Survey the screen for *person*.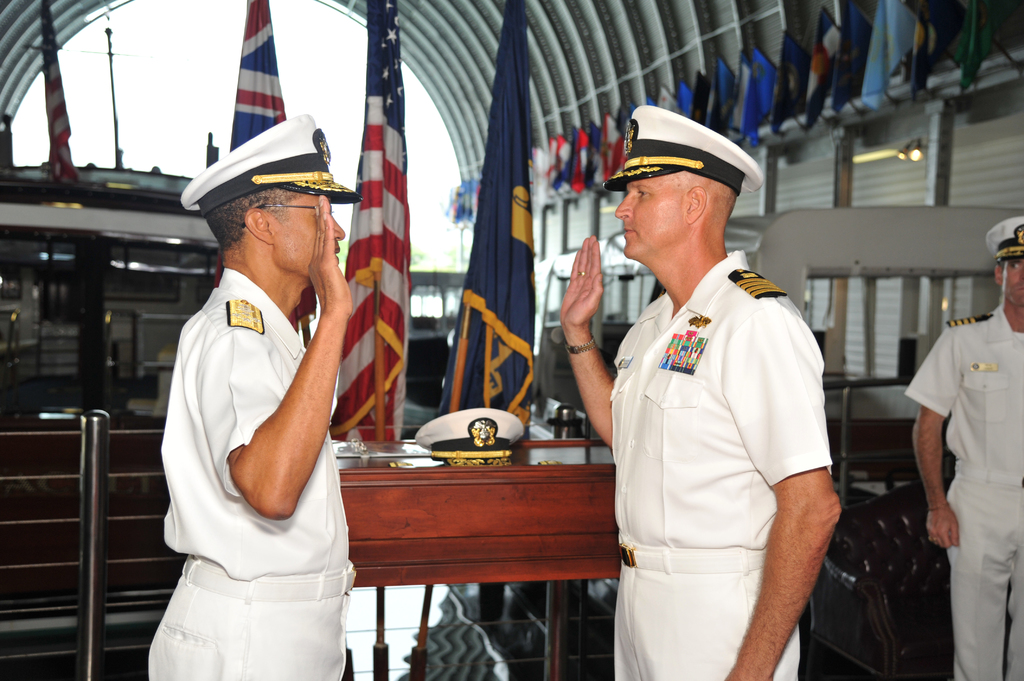
Survey found: BBox(558, 165, 844, 680).
